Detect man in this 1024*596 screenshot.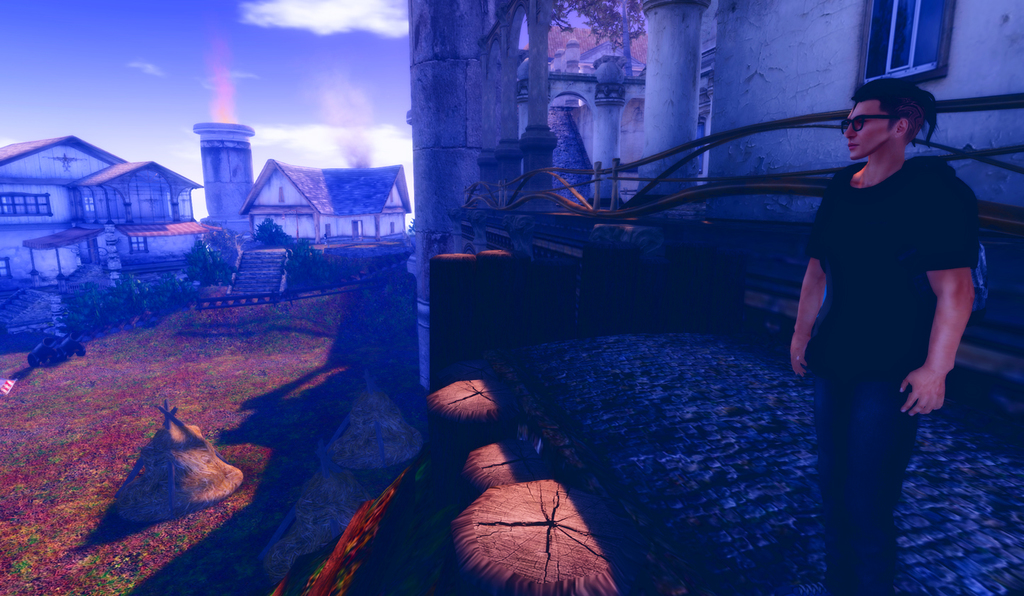
Detection: [787, 69, 984, 563].
